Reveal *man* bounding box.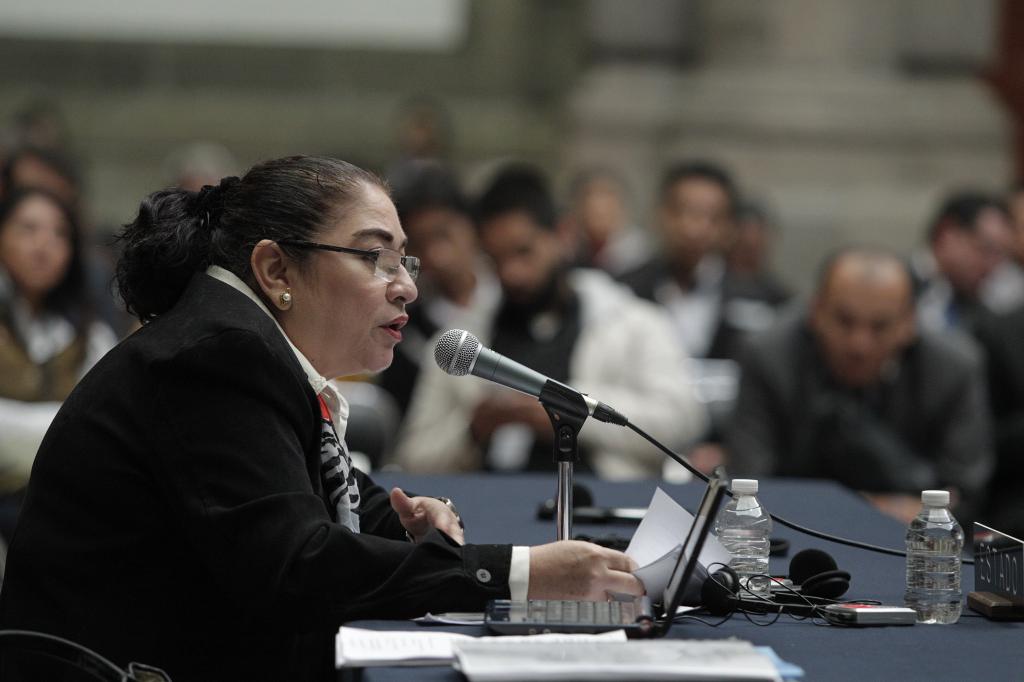
Revealed: bbox=[727, 243, 994, 505].
